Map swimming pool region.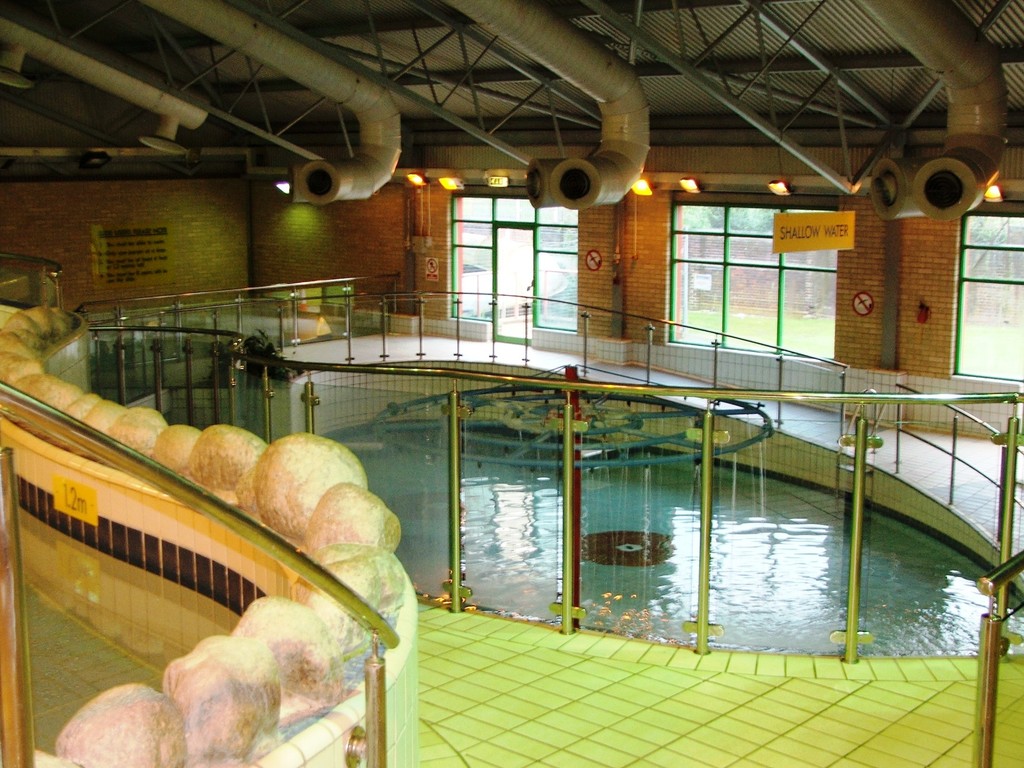
Mapped to box(317, 420, 1023, 655).
